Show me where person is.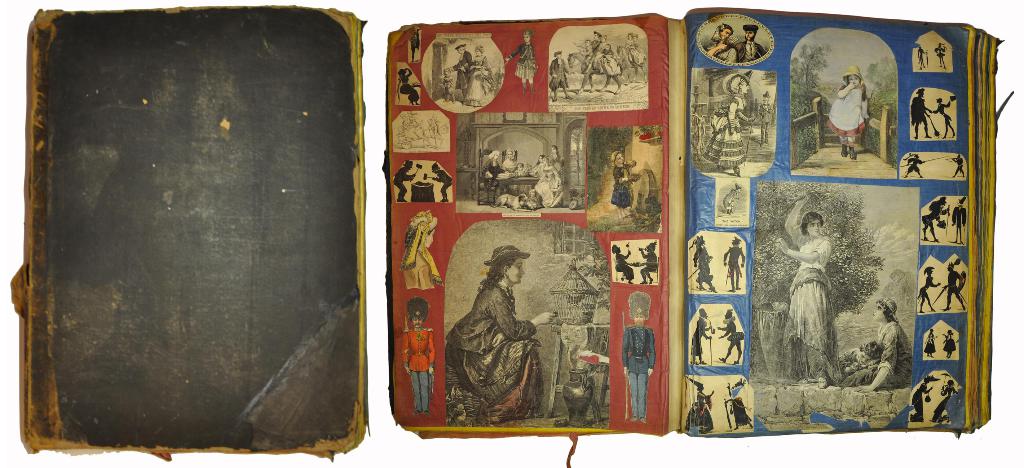
person is at pyautogui.locateOnScreen(400, 210, 447, 291).
